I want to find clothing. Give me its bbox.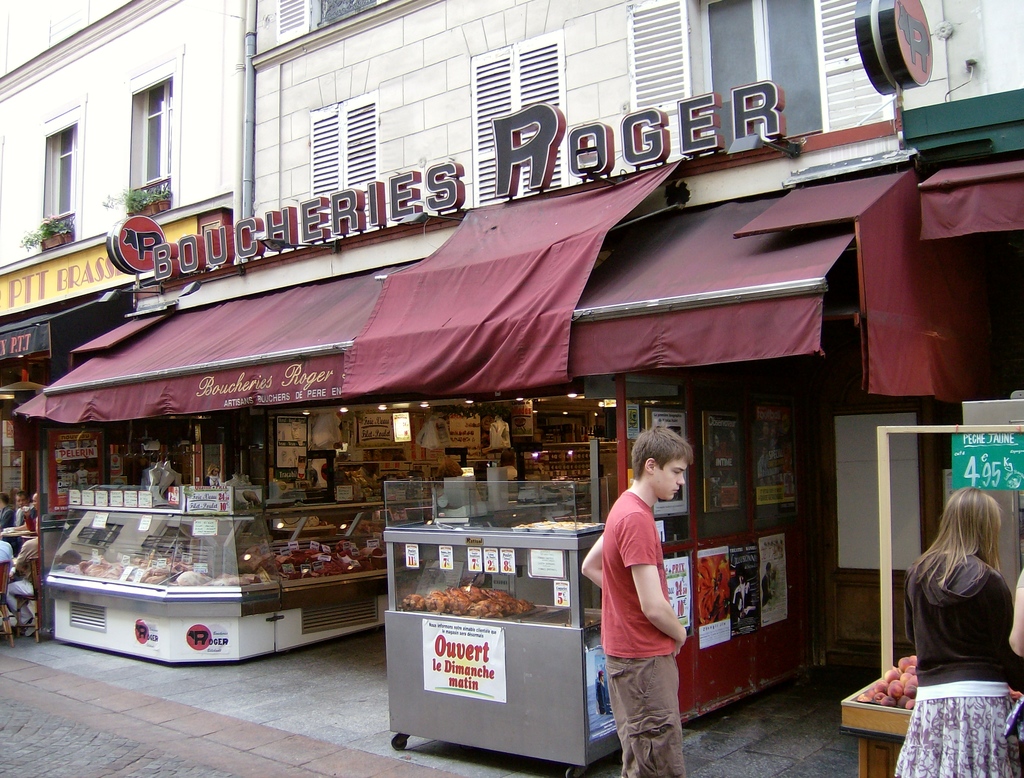
detection(895, 555, 1023, 777).
